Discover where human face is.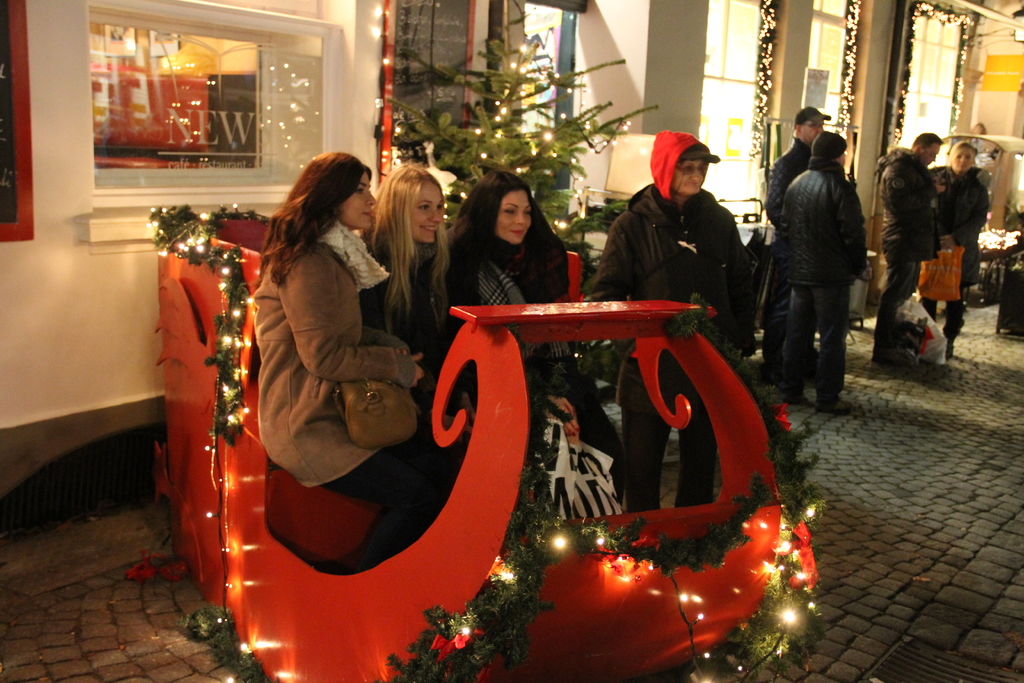
Discovered at {"left": 923, "top": 142, "right": 940, "bottom": 164}.
